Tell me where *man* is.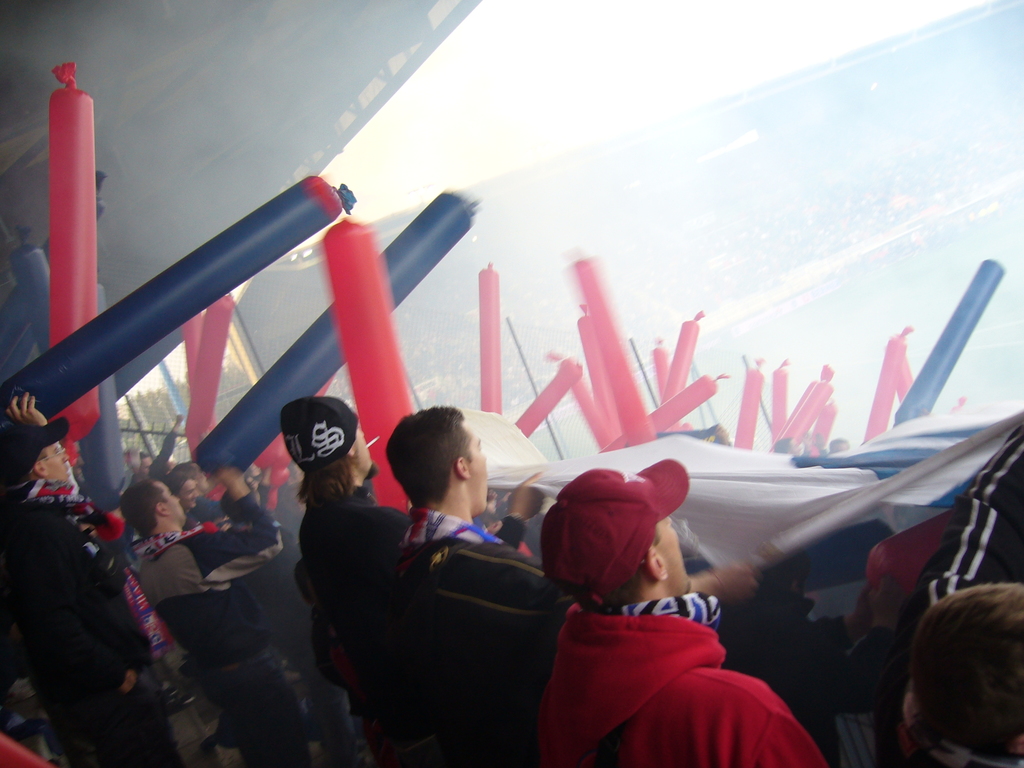
*man* is at x1=531, y1=452, x2=833, y2=767.
